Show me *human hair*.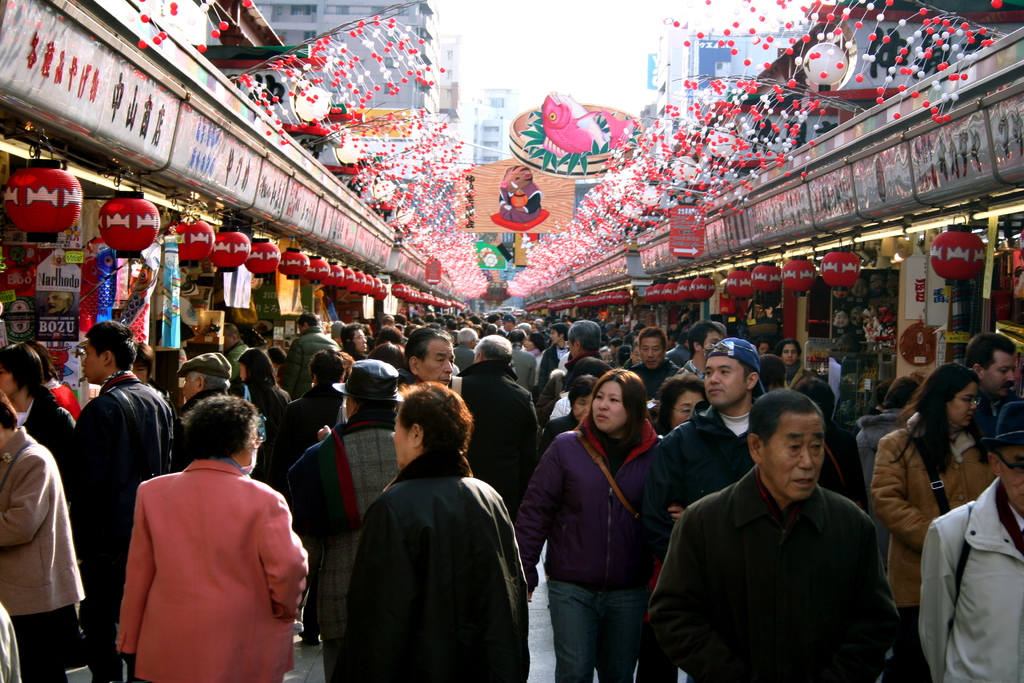
*human hair* is here: 755, 353, 786, 388.
